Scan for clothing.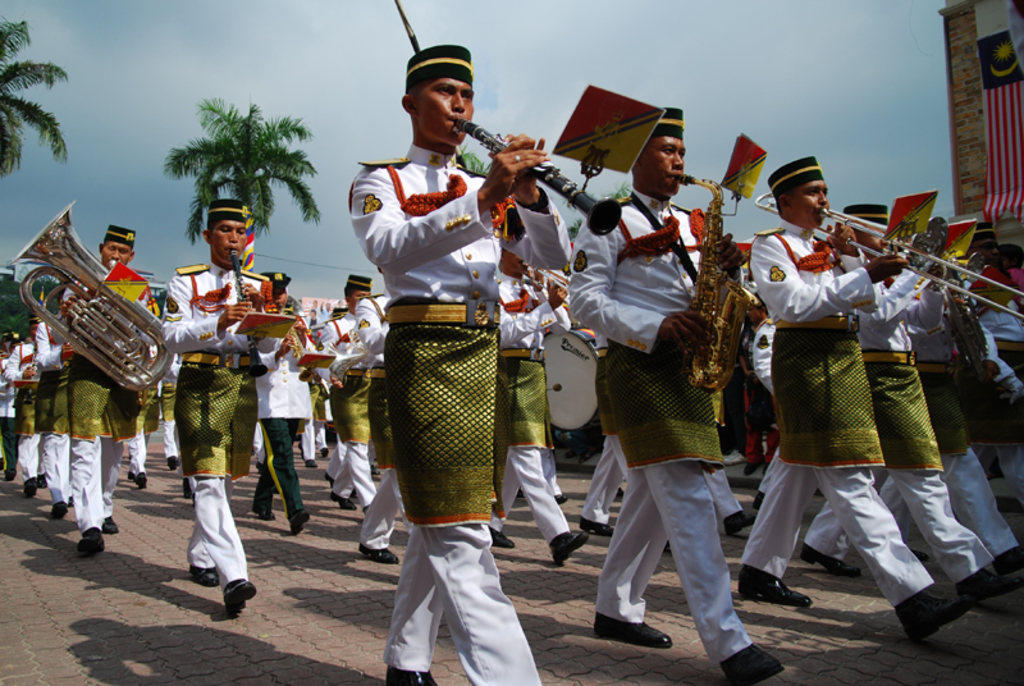
Scan result: pyautogui.locateOnScreen(878, 291, 1021, 557).
